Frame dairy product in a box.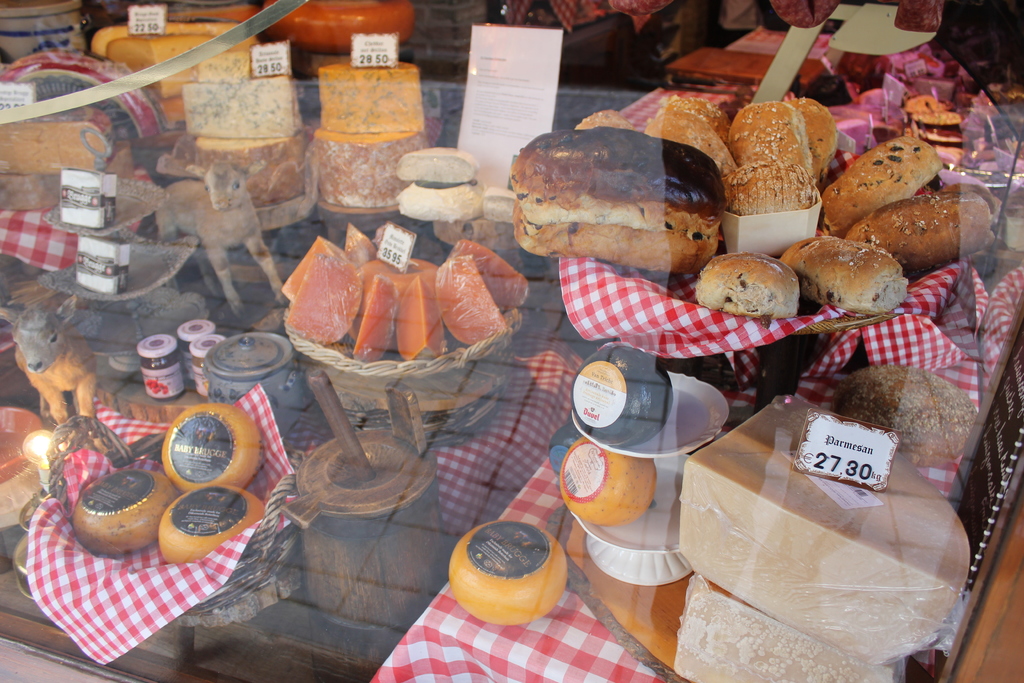
pyautogui.locateOnScreen(5, 165, 63, 206).
